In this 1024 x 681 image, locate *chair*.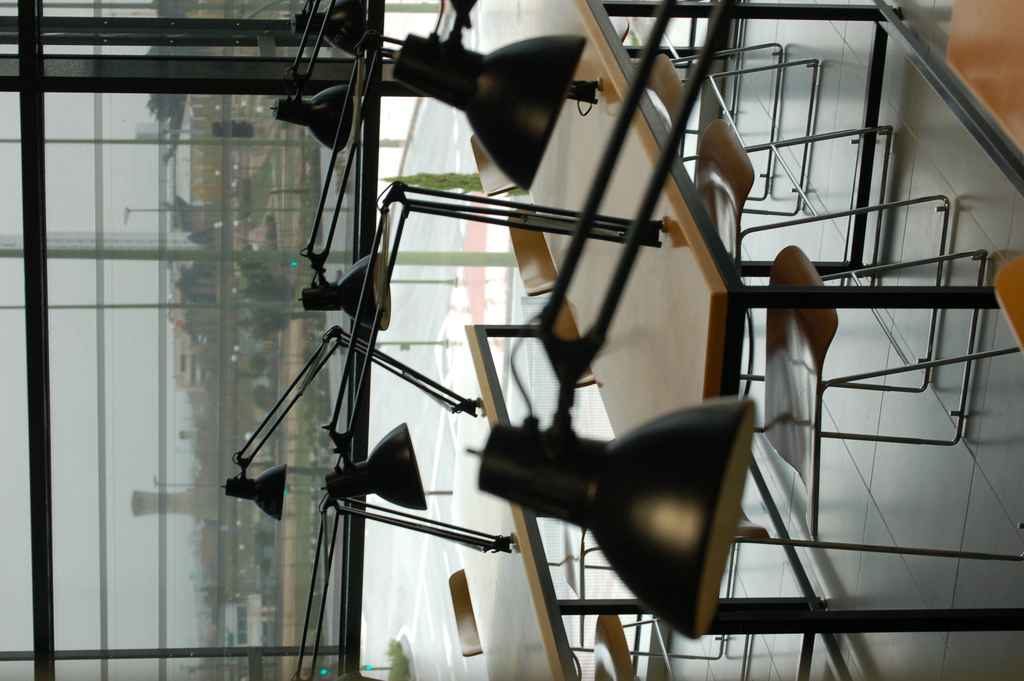
Bounding box: pyautogui.locateOnScreen(578, 610, 752, 680).
